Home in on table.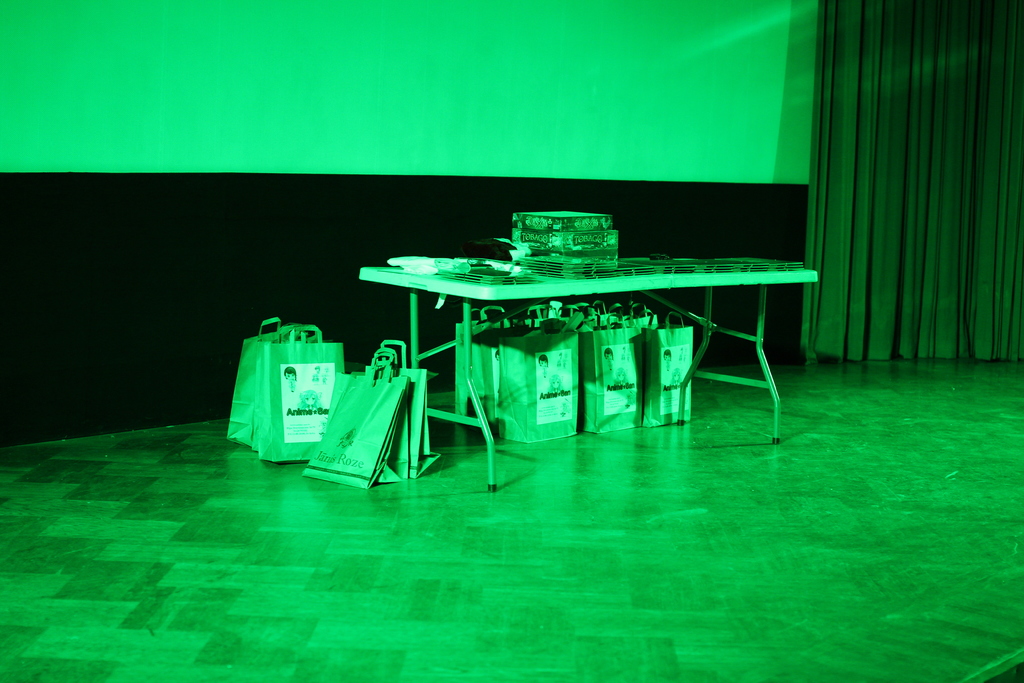
Homed in at detection(289, 233, 816, 462).
